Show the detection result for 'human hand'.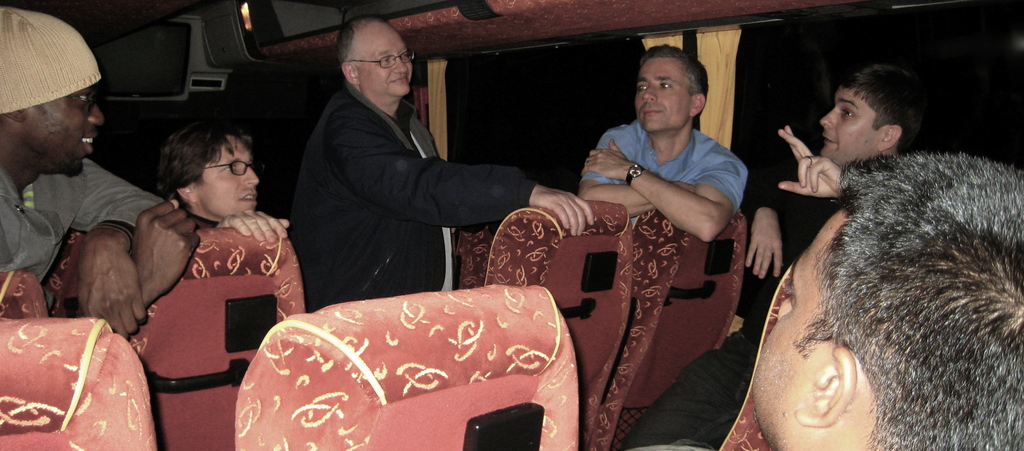
detection(74, 240, 150, 338).
